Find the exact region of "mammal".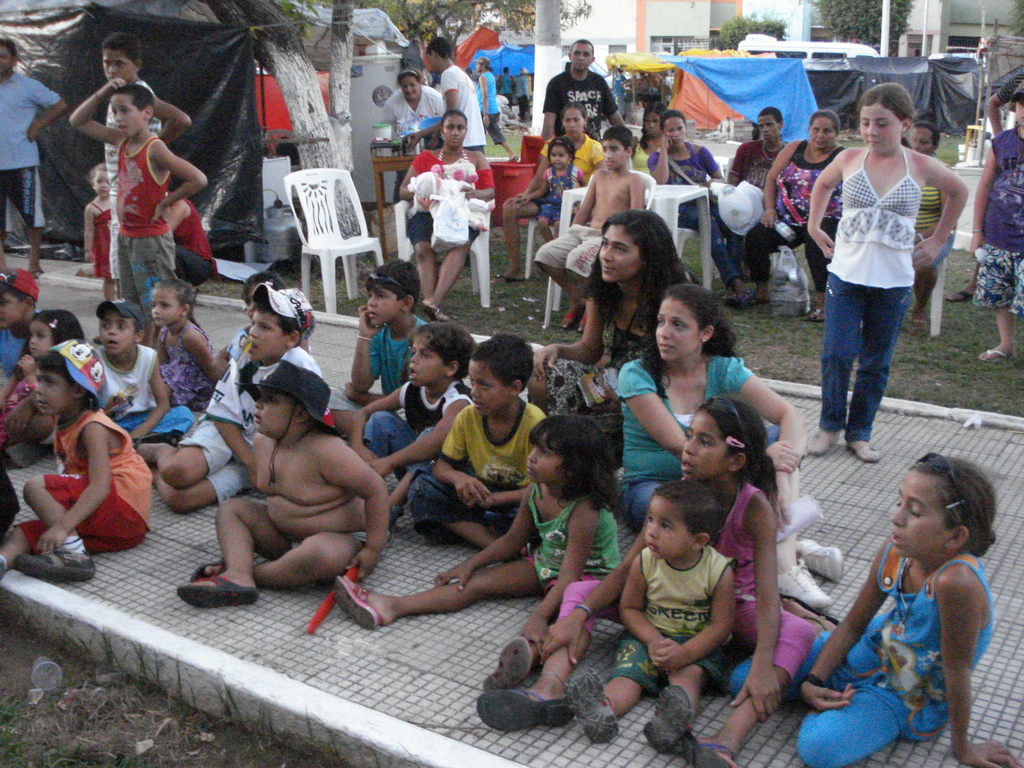
Exact region: <box>232,270,324,363</box>.
